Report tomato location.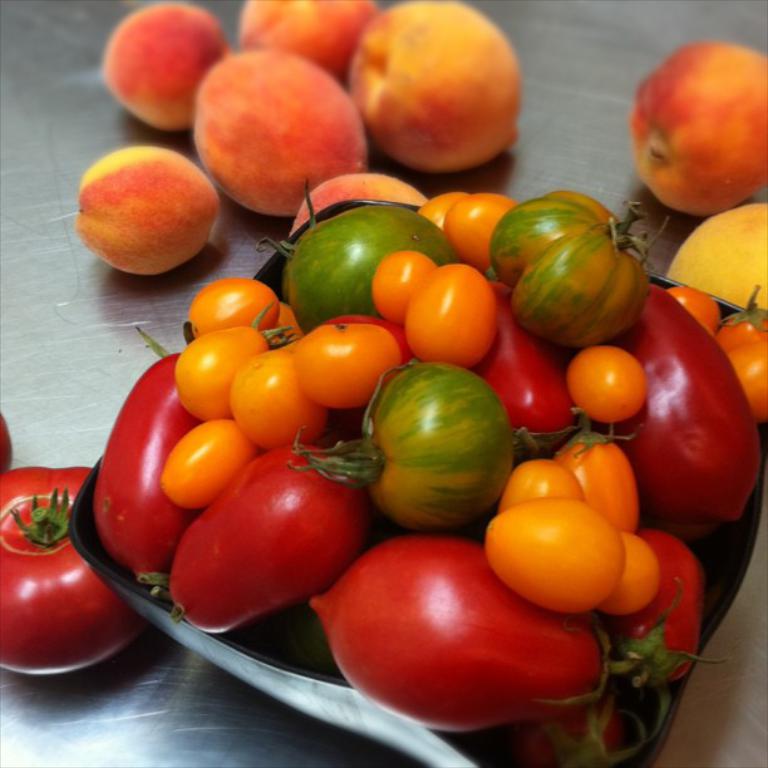
Report: crop(604, 531, 723, 743).
